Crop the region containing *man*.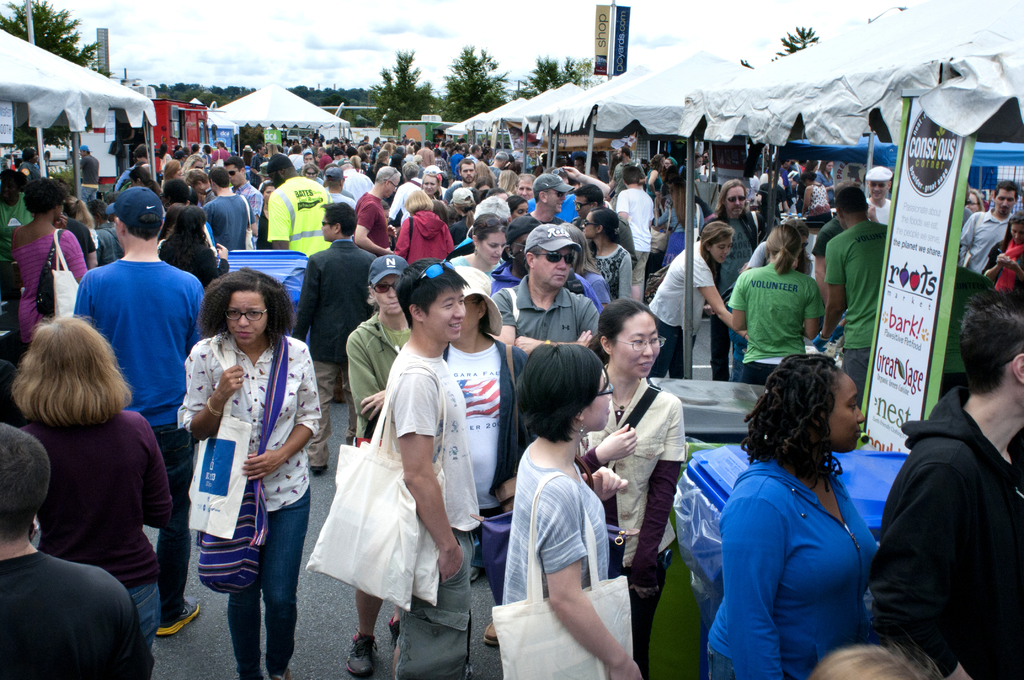
Crop region: {"x1": 491, "y1": 216, "x2": 598, "y2": 304}.
